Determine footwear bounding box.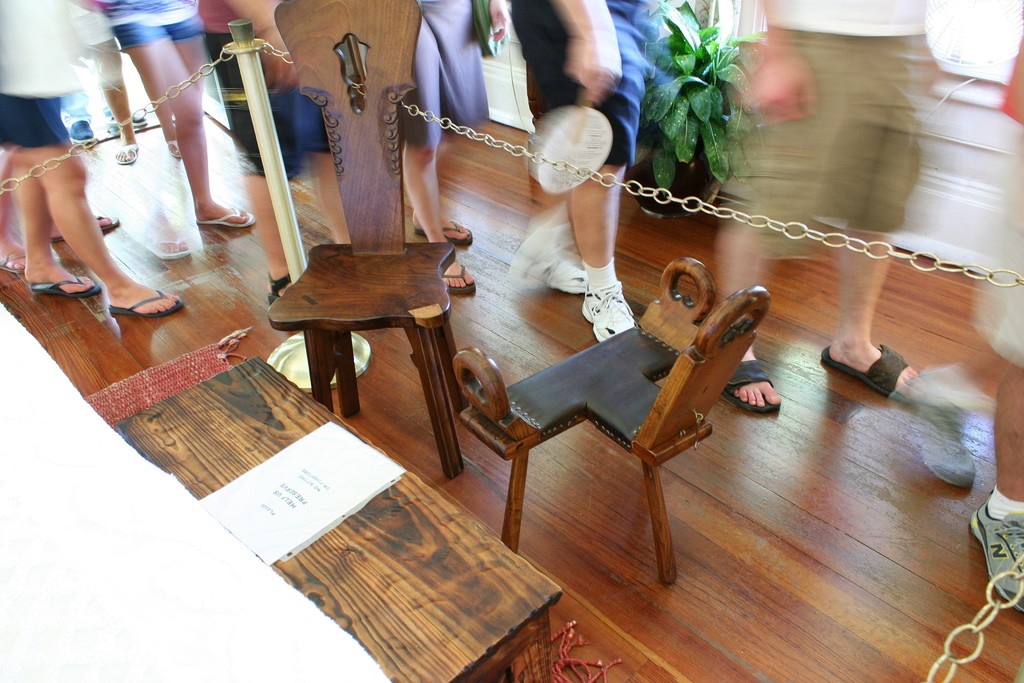
Determined: [left=109, top=281, right=183, bottom=317].
